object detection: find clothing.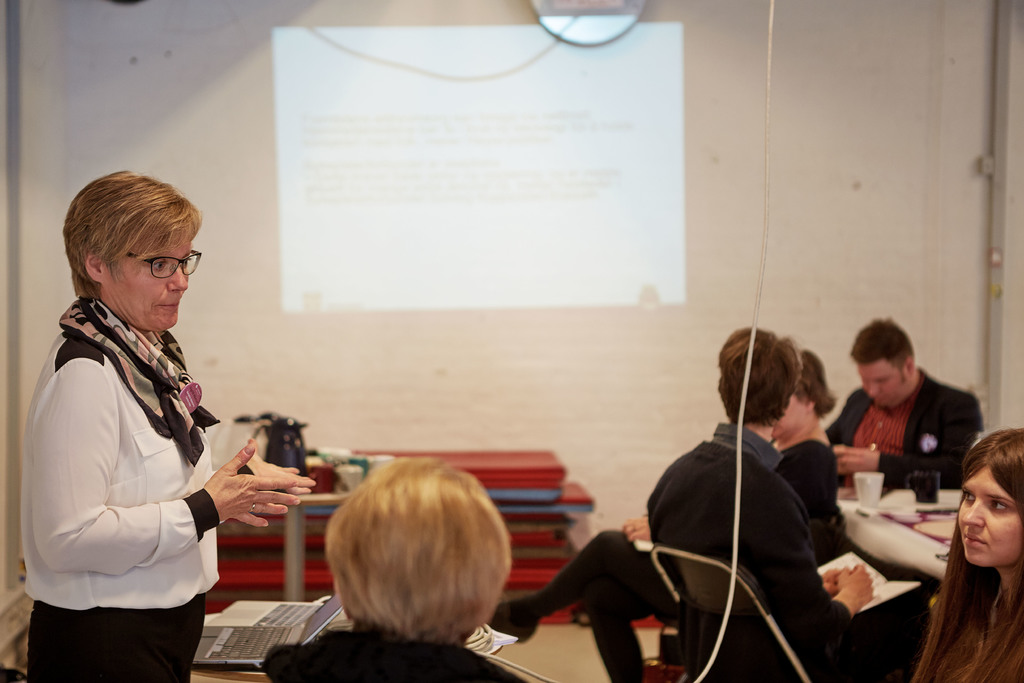
select_region(264, 618, 524, 682).
